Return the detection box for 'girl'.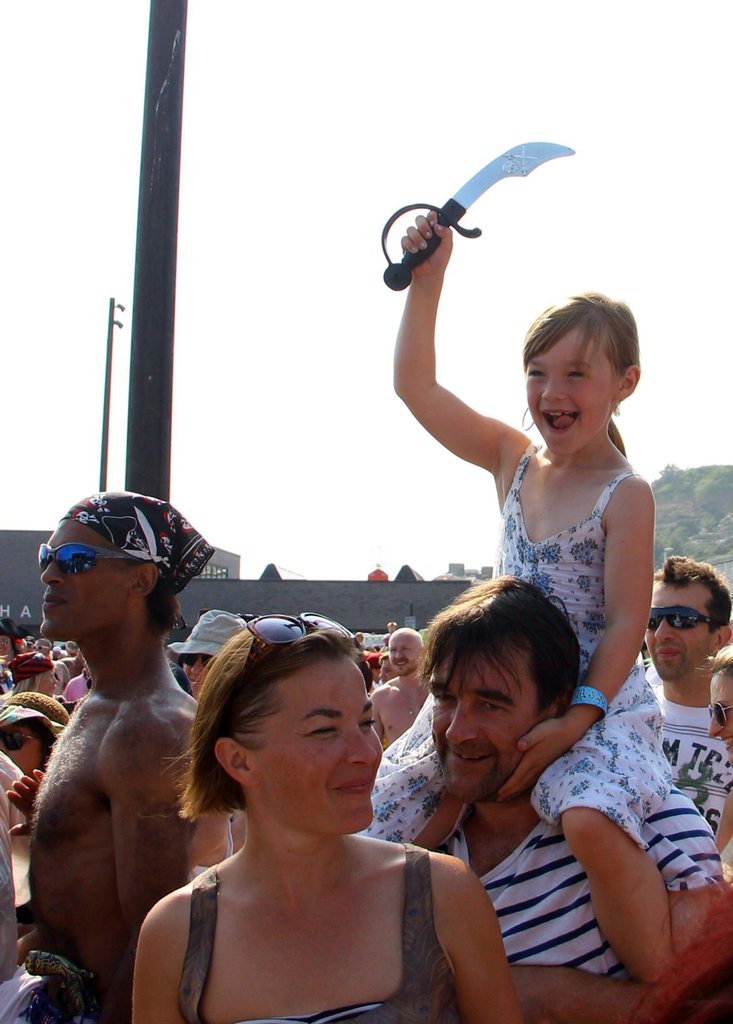
{"left": 134, "top": 634, "right": 520, "bottom": 1023}.
